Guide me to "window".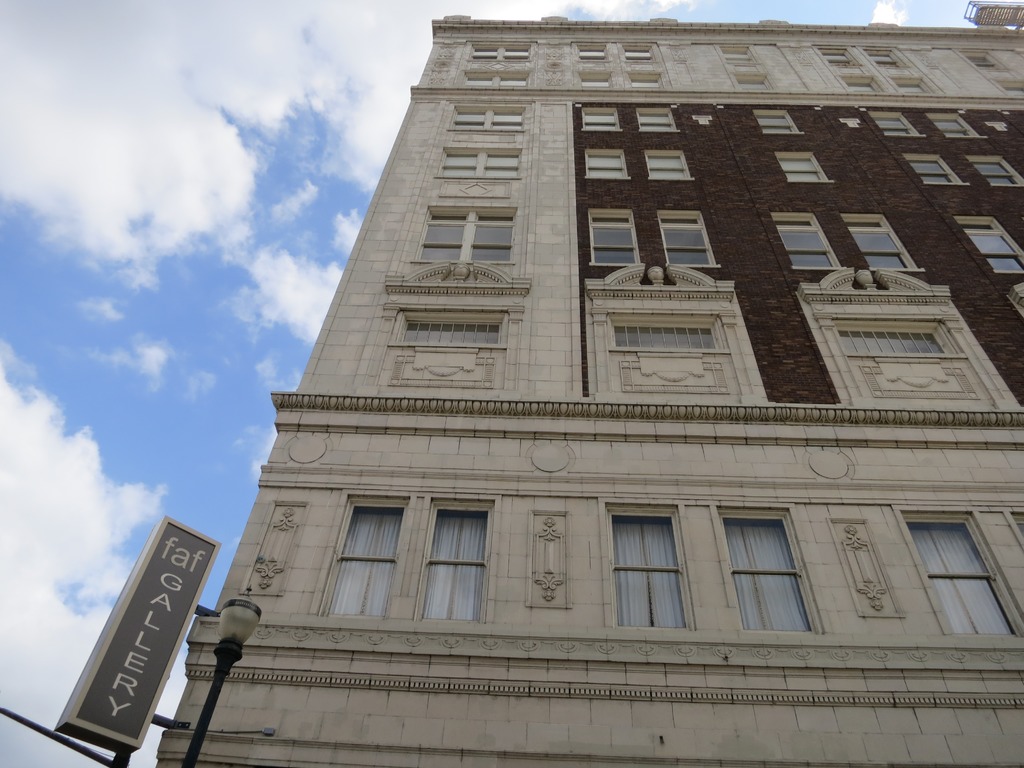
Guidance: 799, 268, 1022, 413.
